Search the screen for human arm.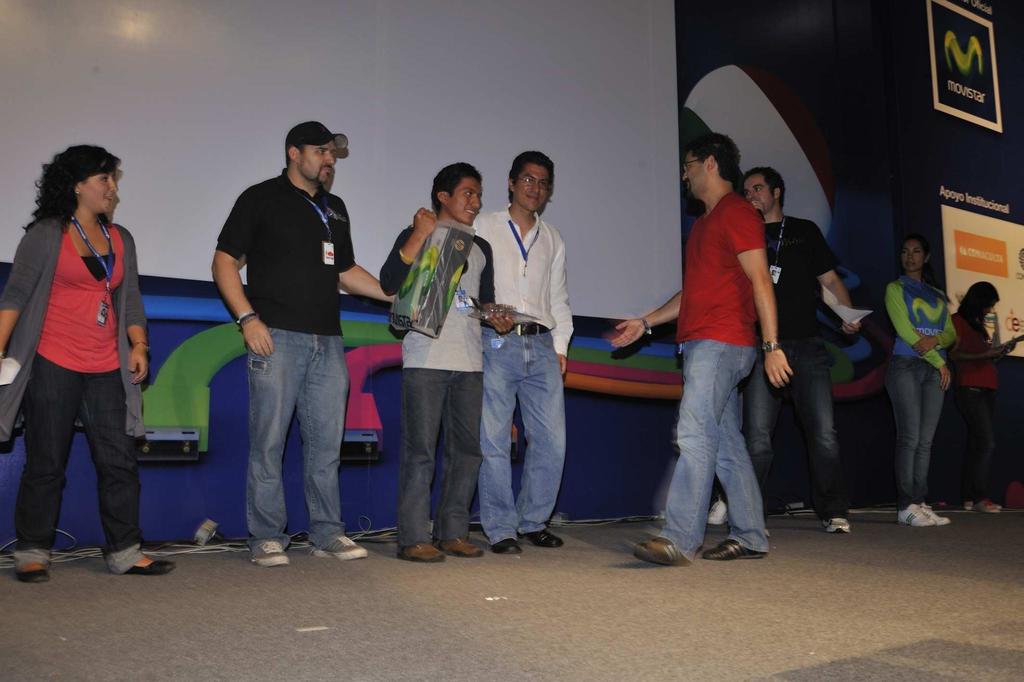
Found at [x1=120, y1=228, x2=152, y2=387].
